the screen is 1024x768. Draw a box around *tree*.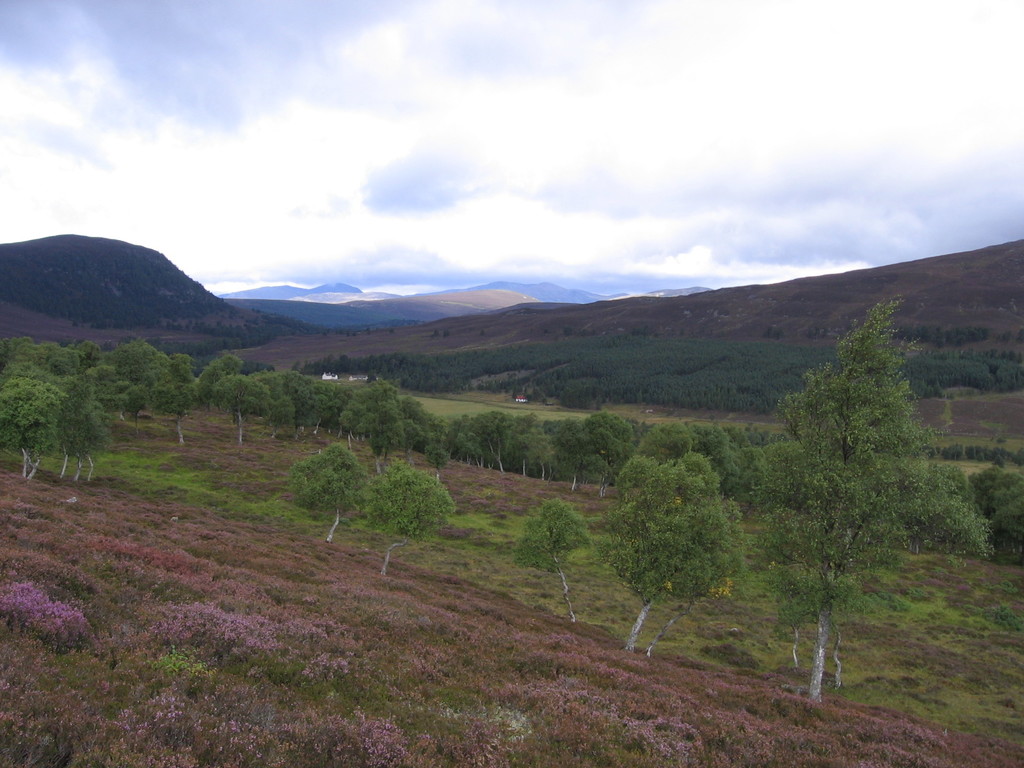
<bbox>58, 373, 111, 481</bbox>.
